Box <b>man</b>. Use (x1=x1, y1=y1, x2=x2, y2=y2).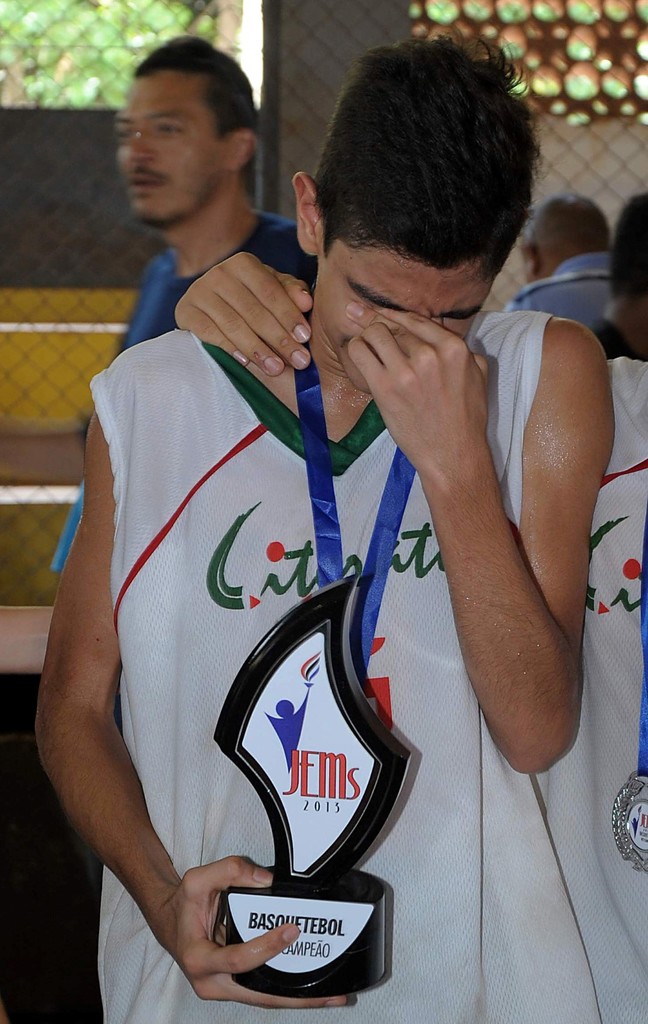
(x1=591, y1=196, x2=647, y2=368).
